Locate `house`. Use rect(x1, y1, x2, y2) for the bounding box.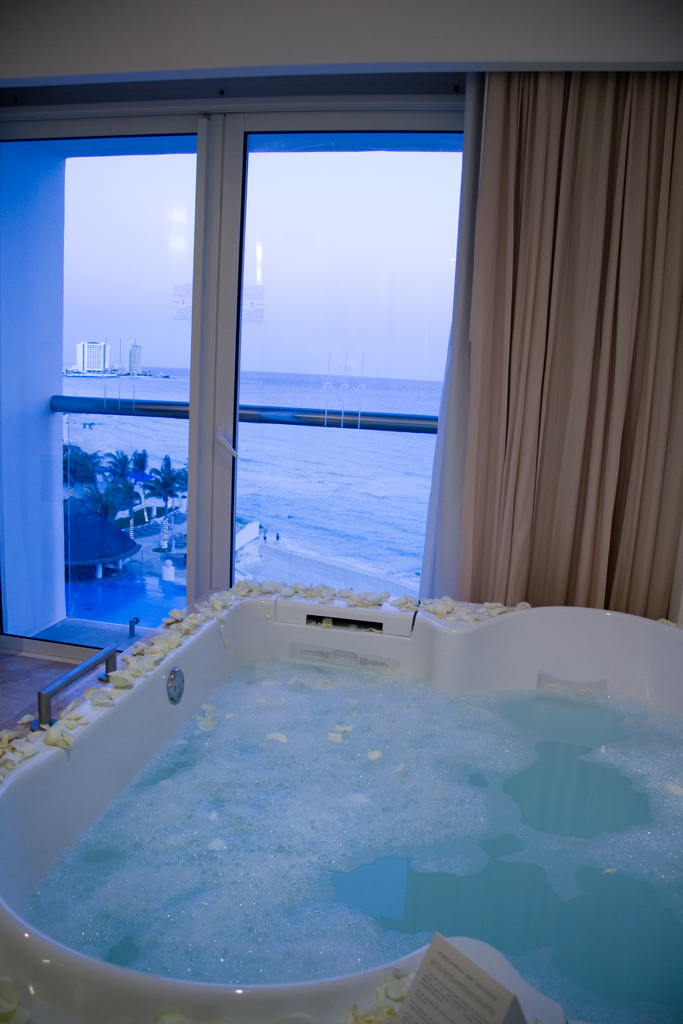
rect(0, 102, 682, 746).
